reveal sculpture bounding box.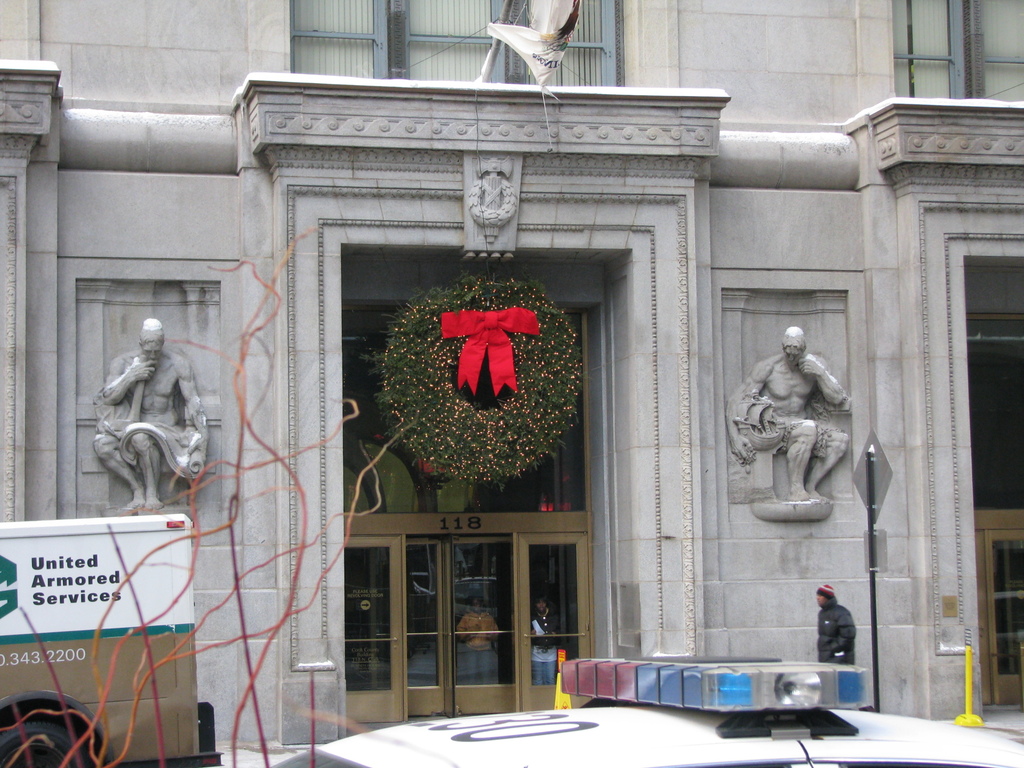
Revealed: {"left": 83, "top": 307, "right": 199, "bottom": 532}.
